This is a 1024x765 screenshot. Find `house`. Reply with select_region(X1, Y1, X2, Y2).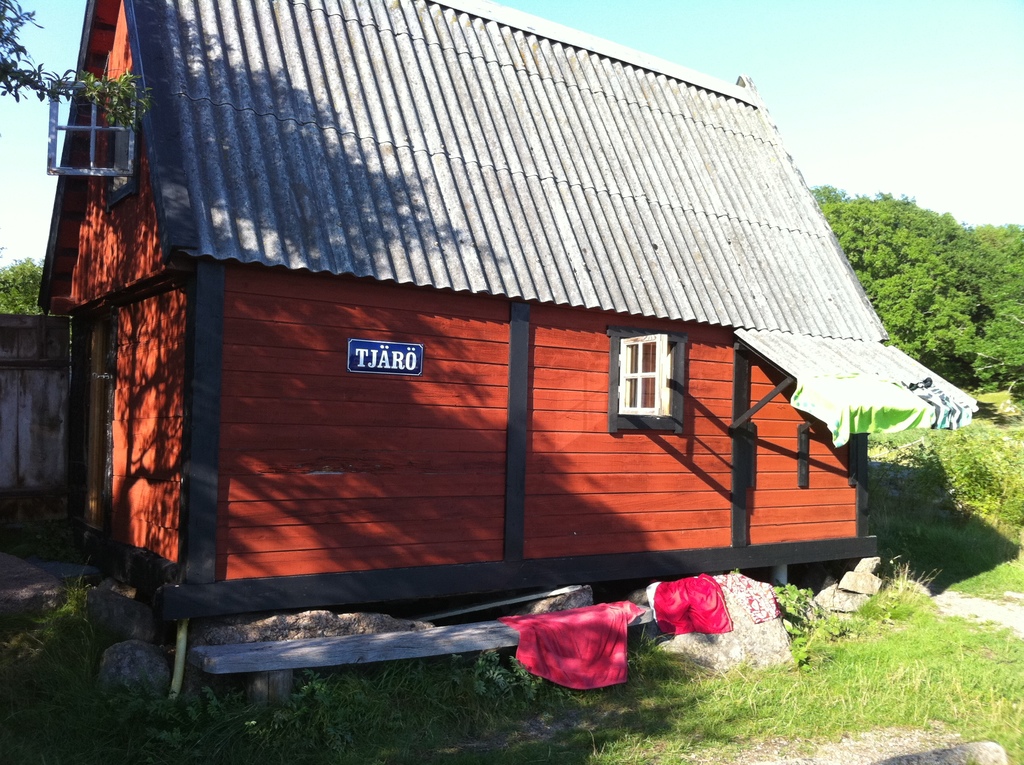
select_region(36, 0, 979, 703).
